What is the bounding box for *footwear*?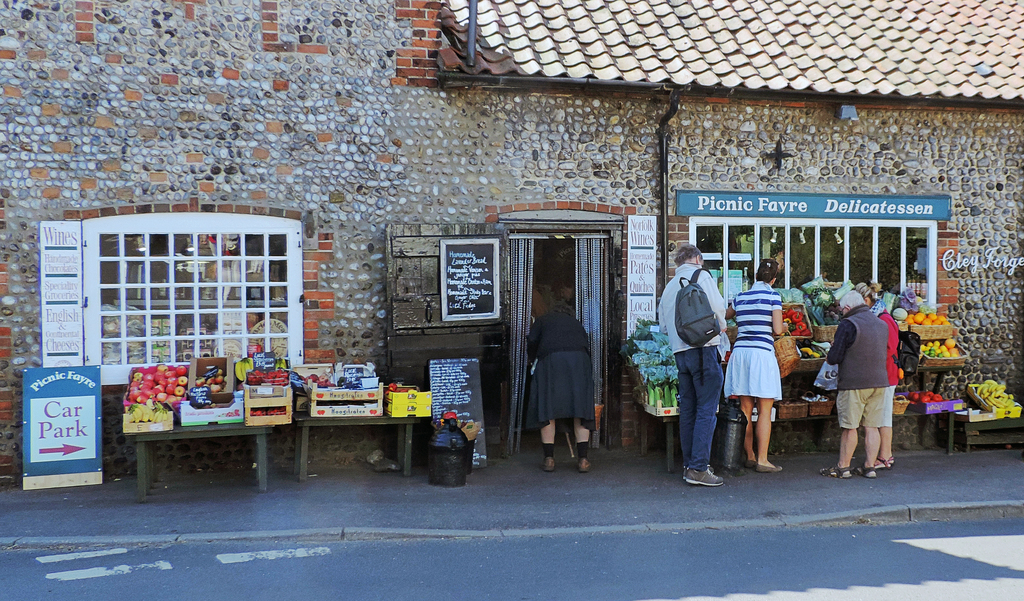
577, 458, 589, 471.
